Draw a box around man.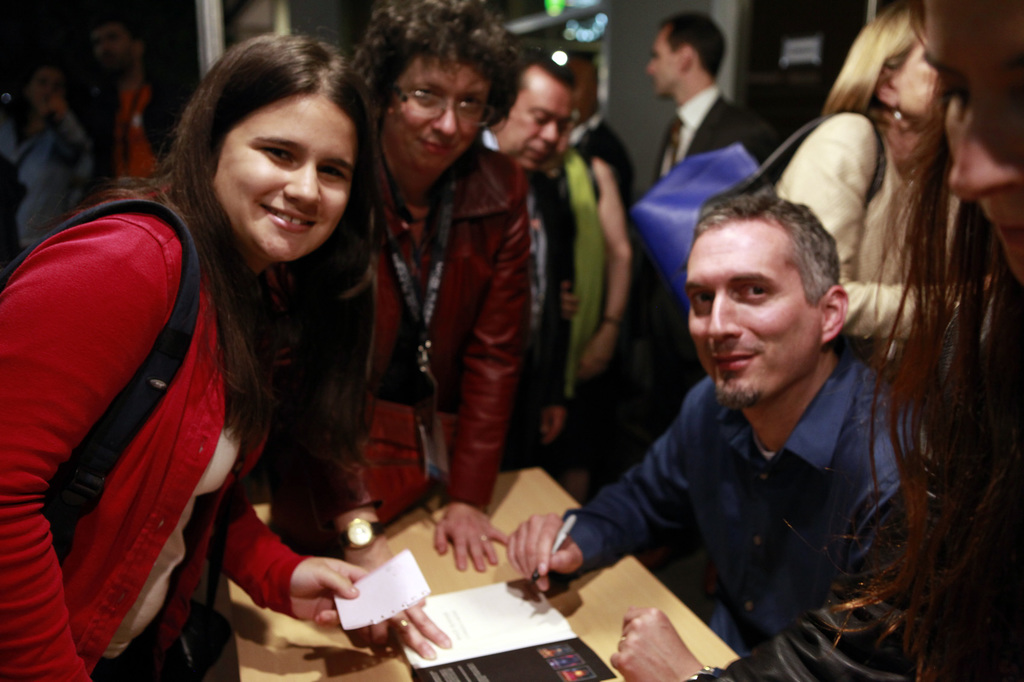
box(472, 36, 590, 481).
